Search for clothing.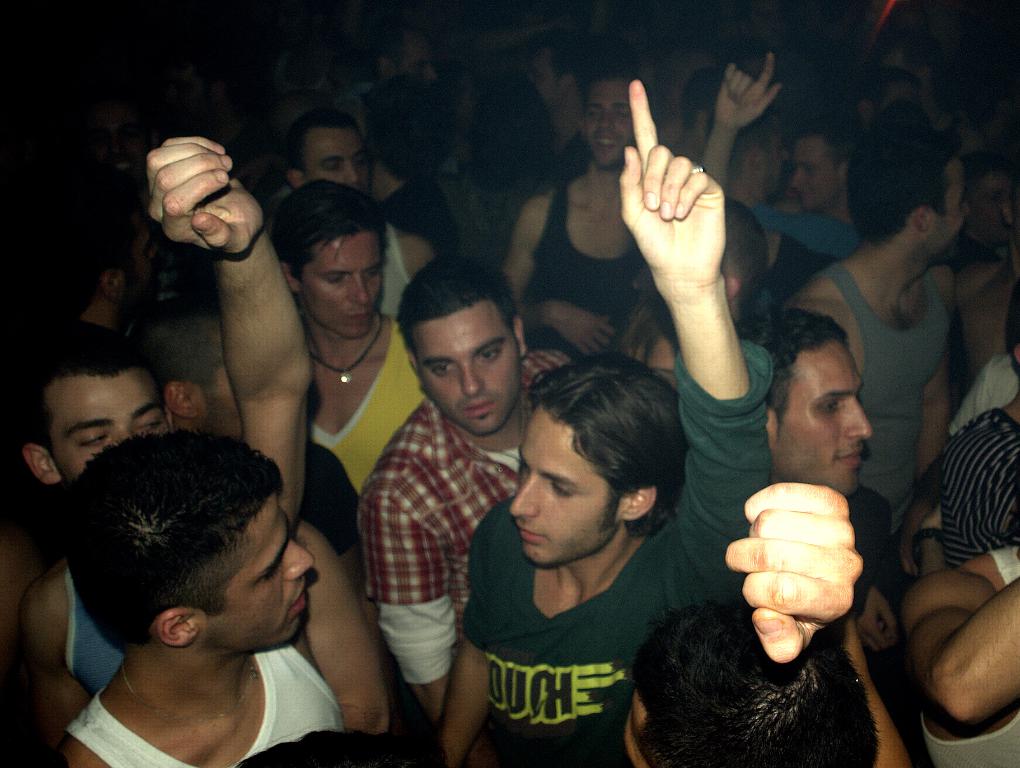
Found at {"left": 911, "top": 408, "right": 1019, "bottom": 566}.
